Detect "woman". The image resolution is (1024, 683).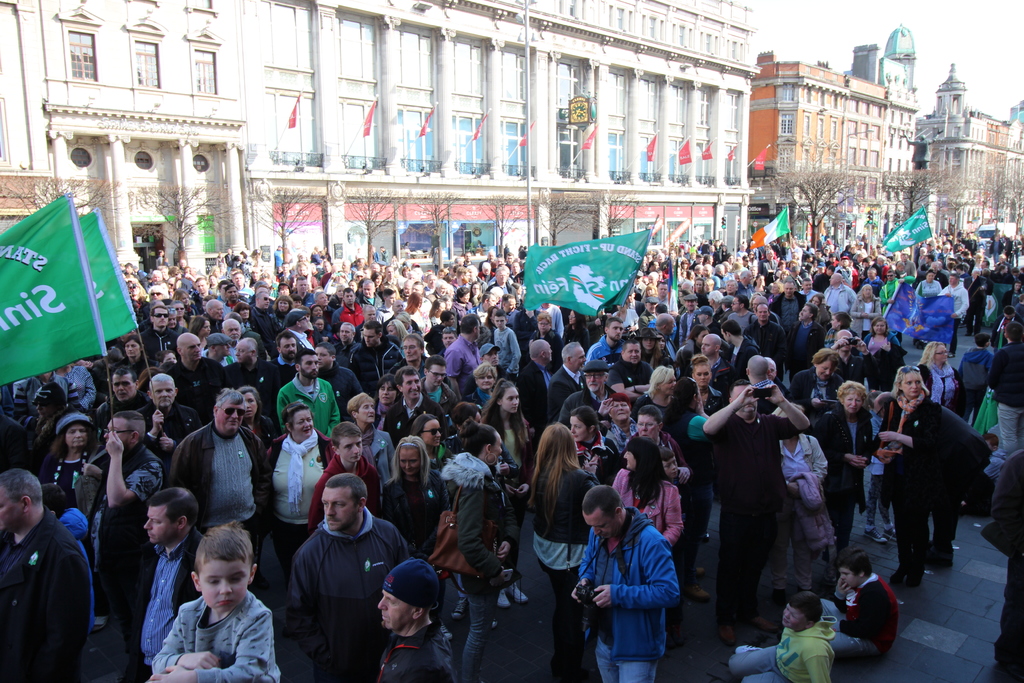
rect(688, 356, 722, 425).
